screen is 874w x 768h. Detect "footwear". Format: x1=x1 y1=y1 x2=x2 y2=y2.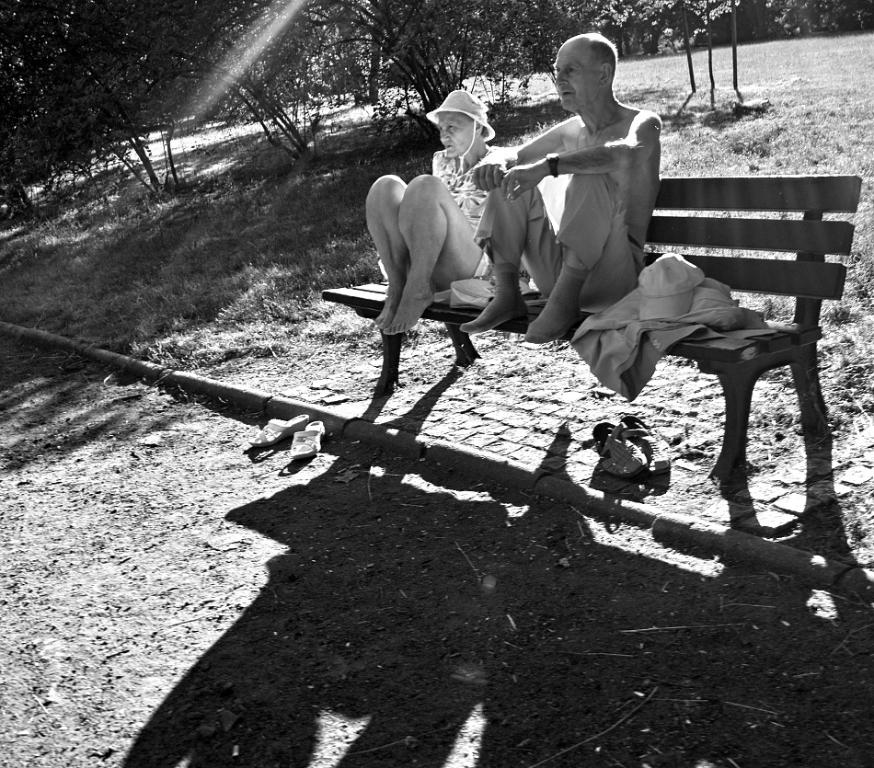
x1=248 y1=406 x2=315 y2=447.
